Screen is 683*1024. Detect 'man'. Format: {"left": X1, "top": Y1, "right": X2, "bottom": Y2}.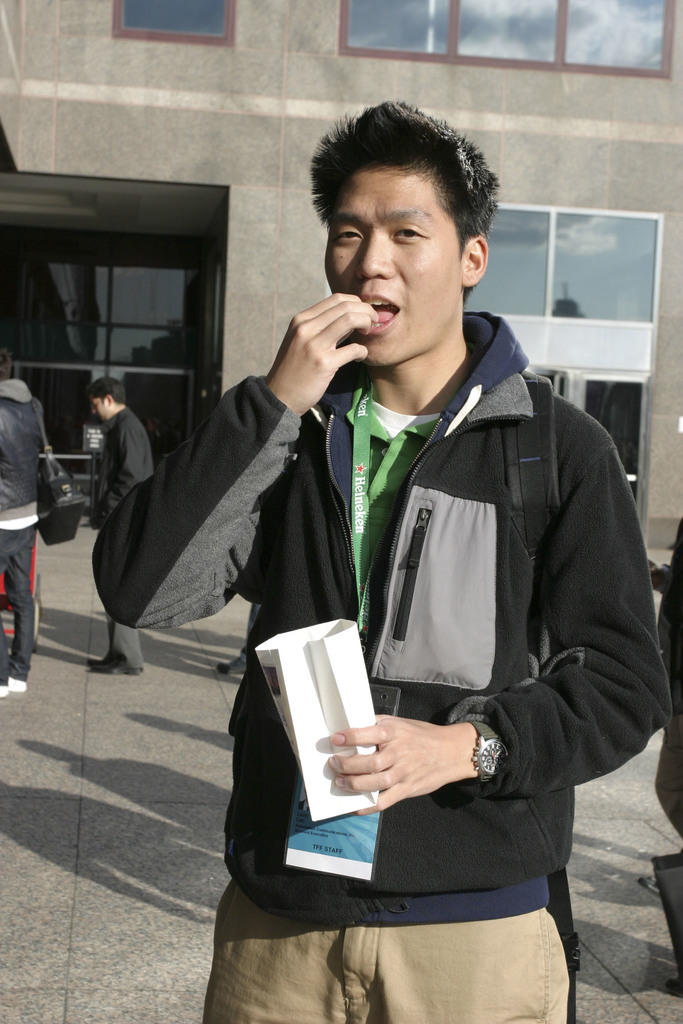
{"left": 85, "top": 381, "right": 163, "bottom": 671}.
